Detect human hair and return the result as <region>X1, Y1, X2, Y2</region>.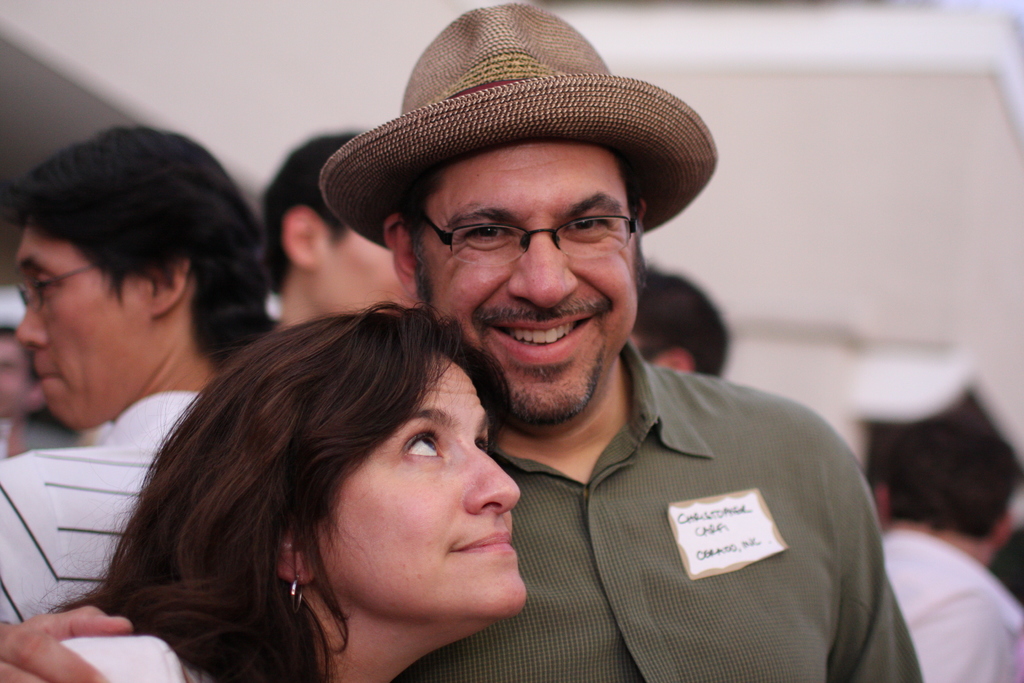
<region>879, 419, 1020, 533</region>.
